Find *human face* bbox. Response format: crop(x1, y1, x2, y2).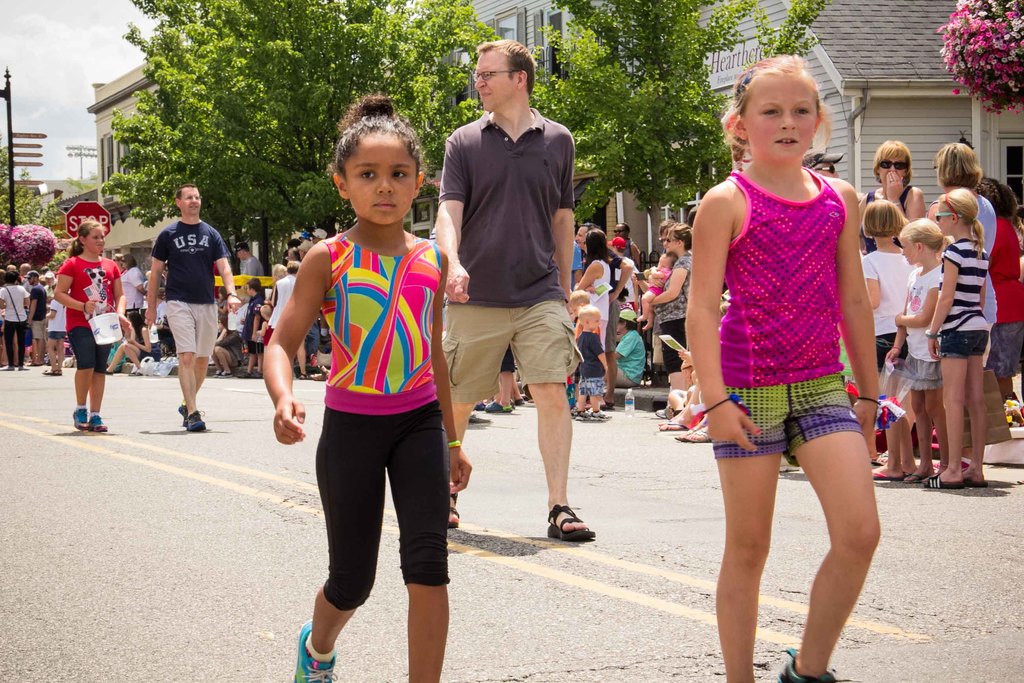
crop(178, 188, 199, 212).
